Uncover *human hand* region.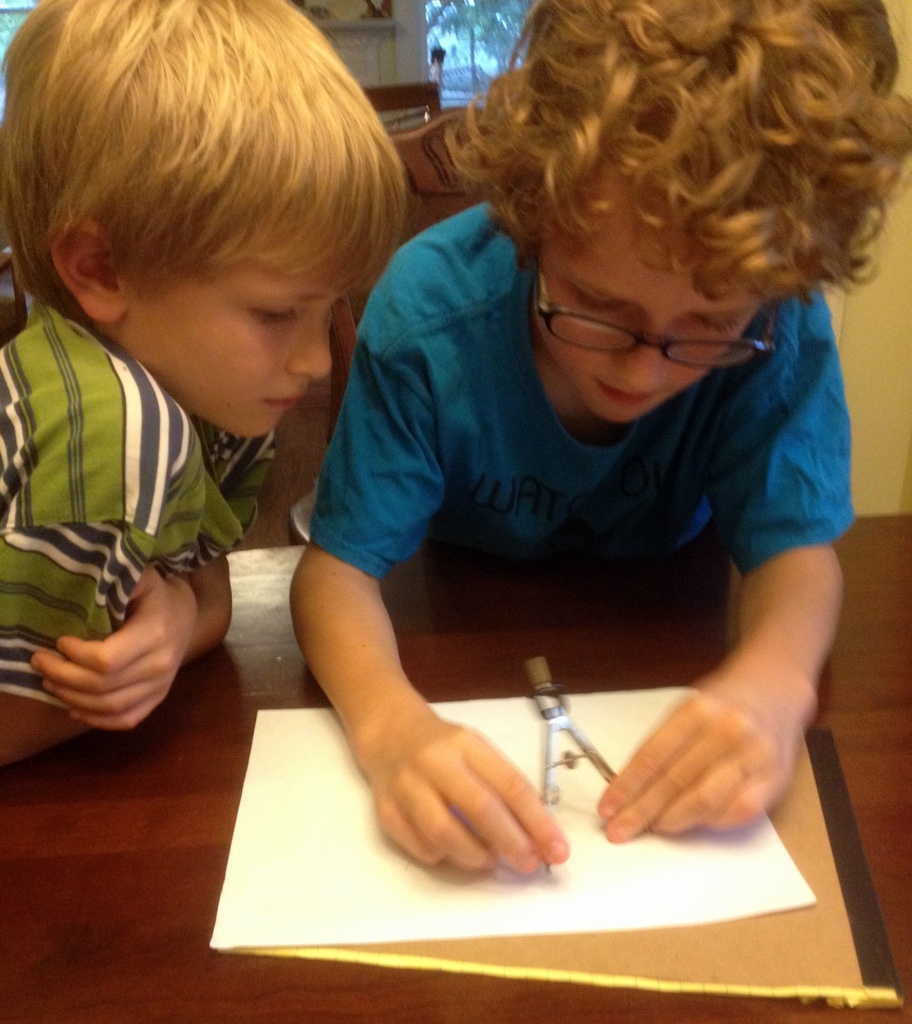
Uncovered: (x1=596, y1=671, x2=796, y2=843).
